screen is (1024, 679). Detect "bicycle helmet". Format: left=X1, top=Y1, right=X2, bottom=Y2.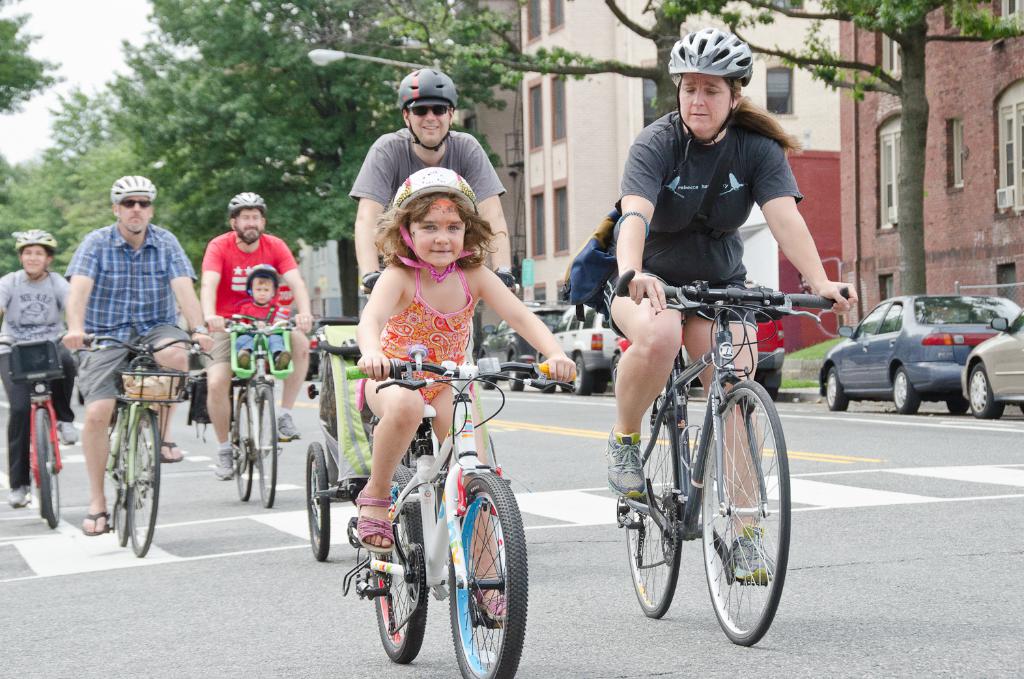
left=227, top=189, right=264, bottom=219.
